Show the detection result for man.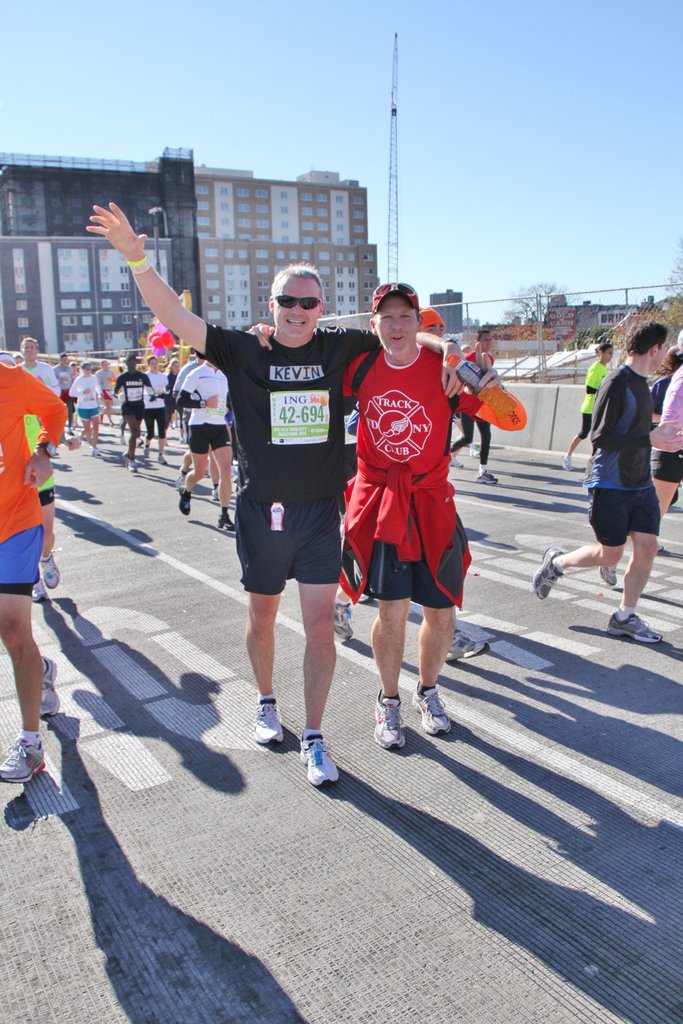
bbox(13, 337, 62, 398).
